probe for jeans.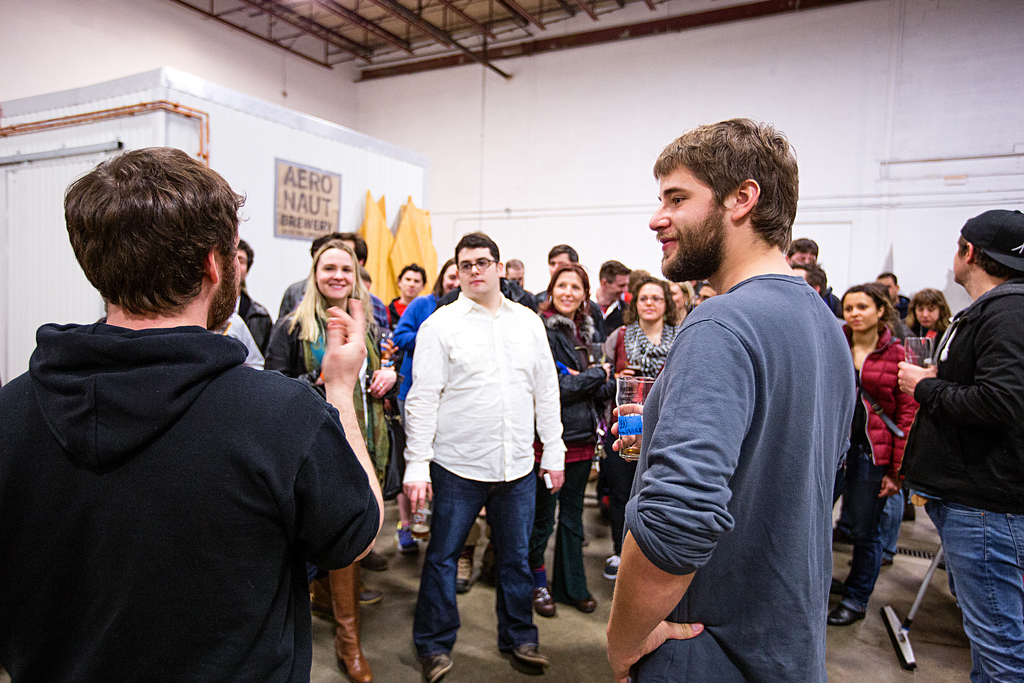
Probe result: 881,486,908,562.
